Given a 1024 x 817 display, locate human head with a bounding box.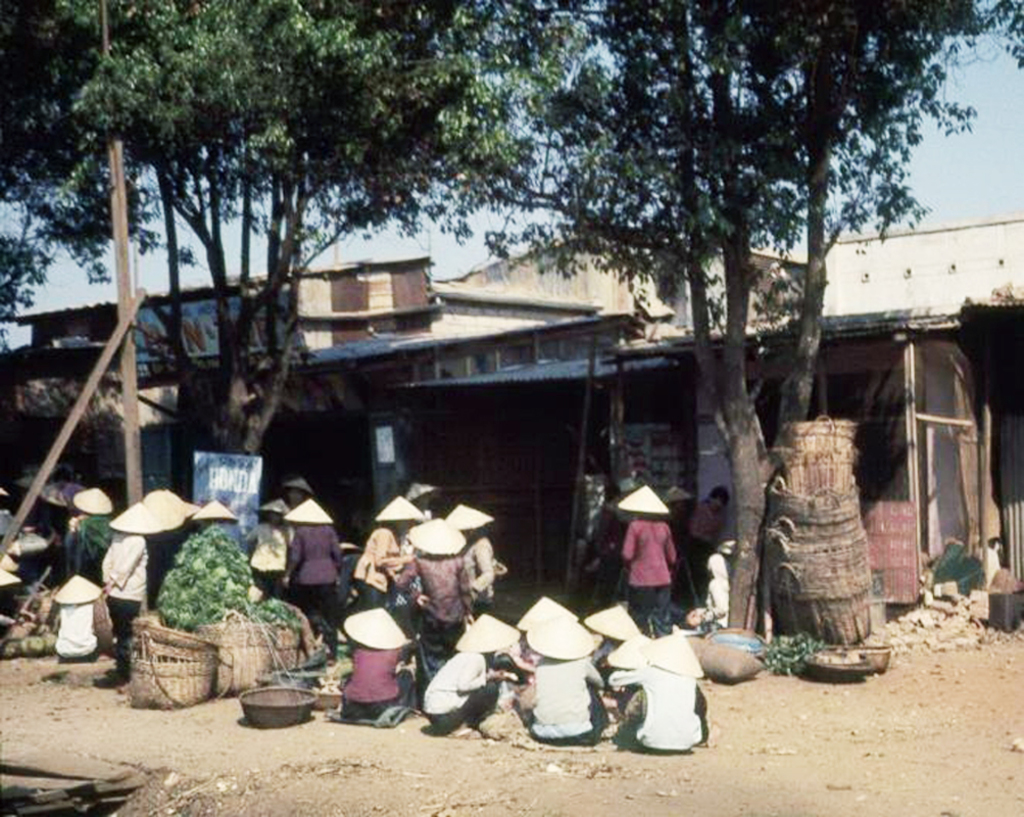
Located: {"left": 69, "top": 488, "right": 112, "bottom": 517}.
